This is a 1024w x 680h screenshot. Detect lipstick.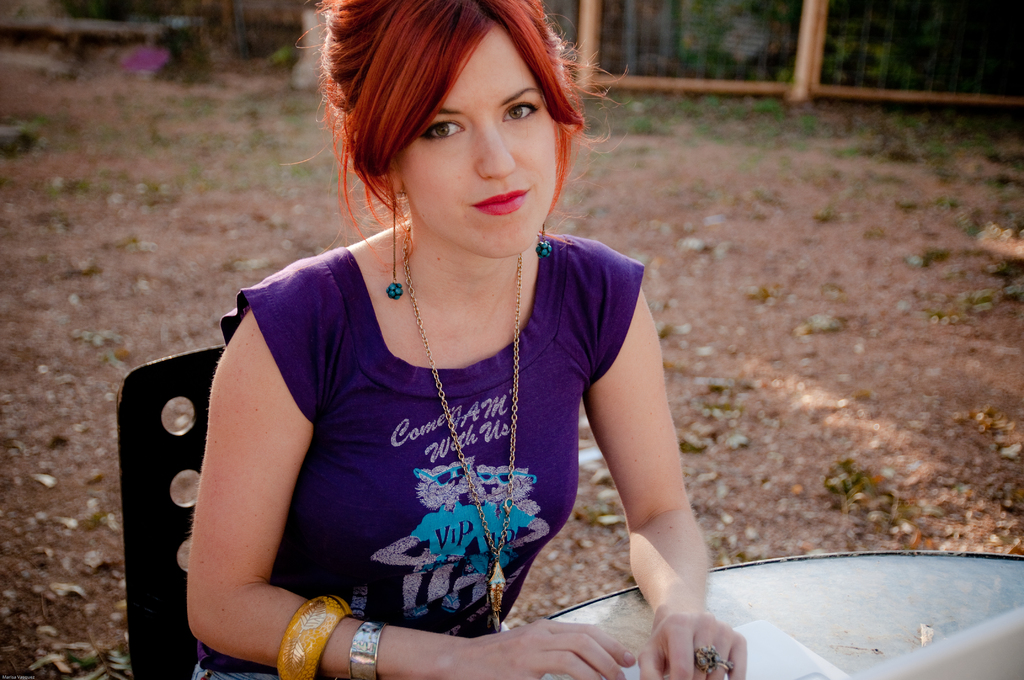
(478,188,527,216).
